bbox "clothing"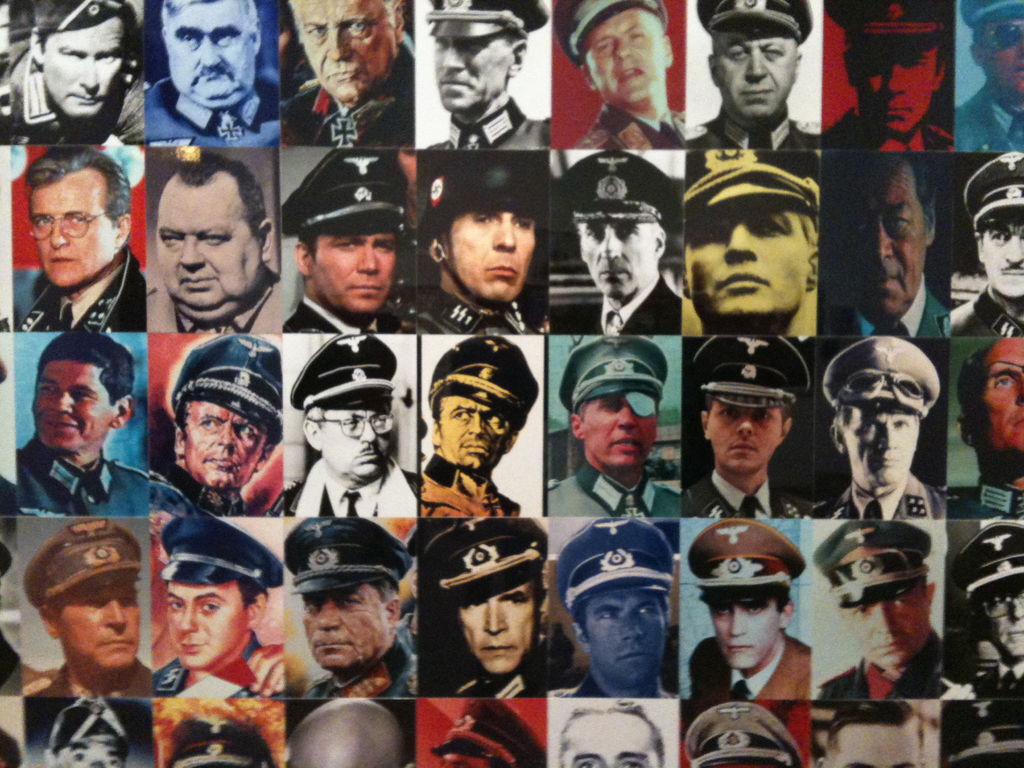
(left=152, top=628, right=285, bottom=698)
